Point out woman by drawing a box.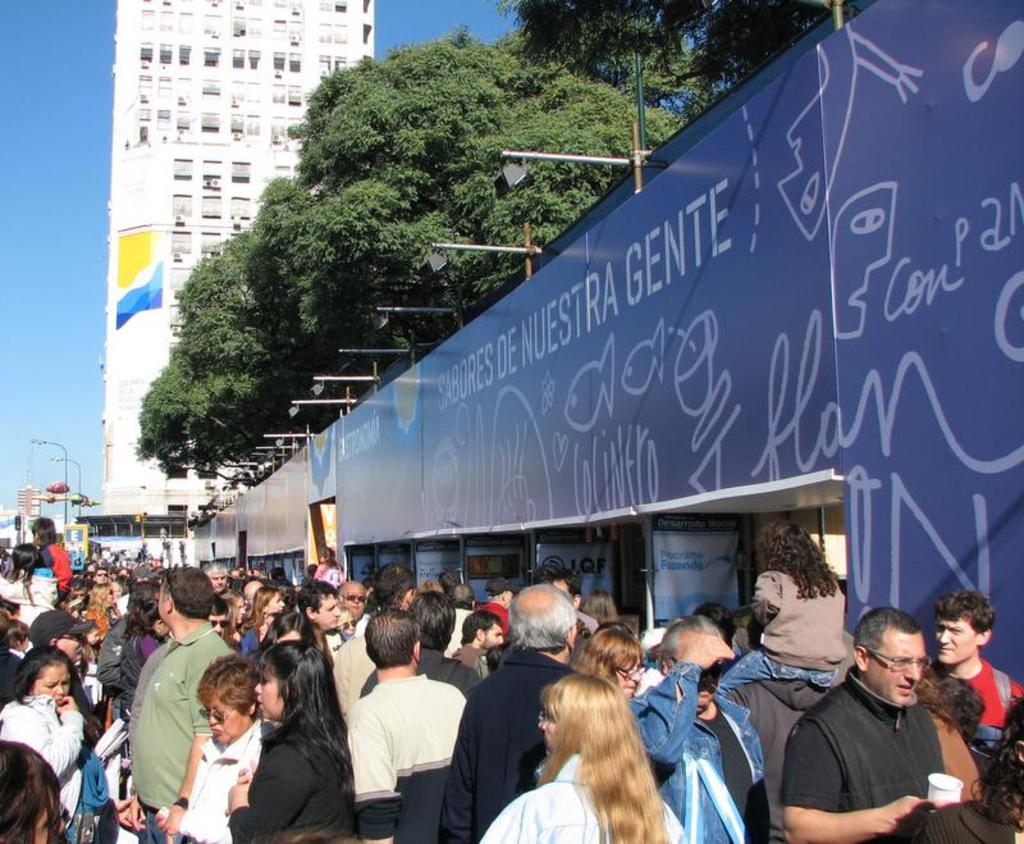
{"left": 477, "top": 670, "right": 690, "bottom": 843}.
